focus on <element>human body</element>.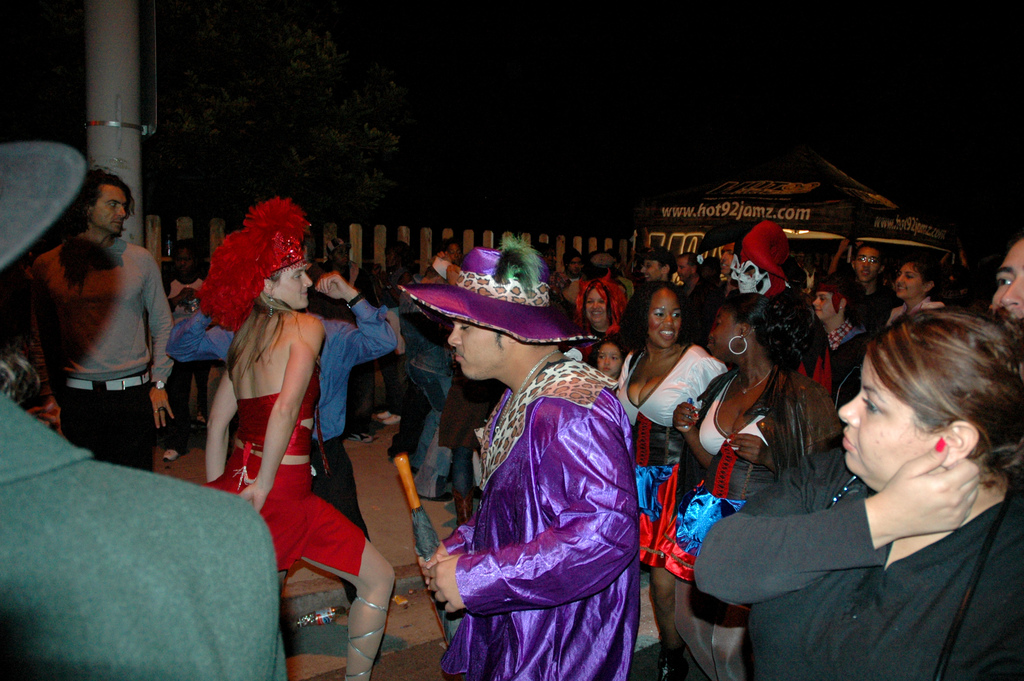
Focused at pyautogui.locateOnScreen(667, 293, 843, 680).
